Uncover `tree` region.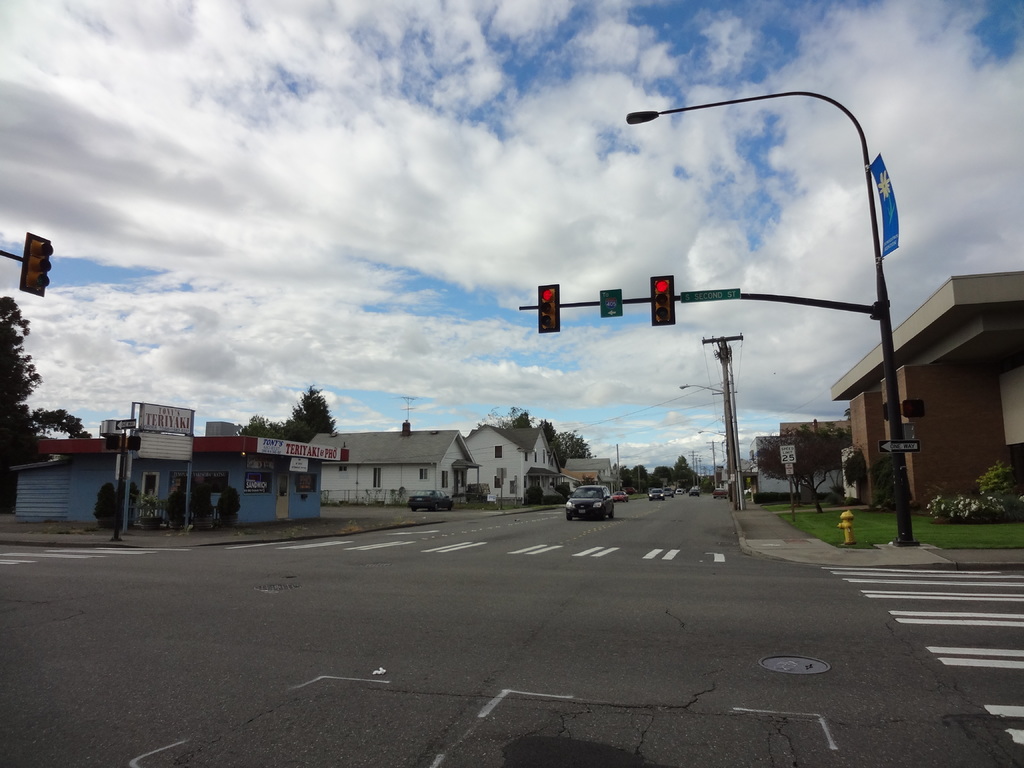
Uncovered: {"left": 635, "top": 465, "right": 653, "bottom": 488}.
